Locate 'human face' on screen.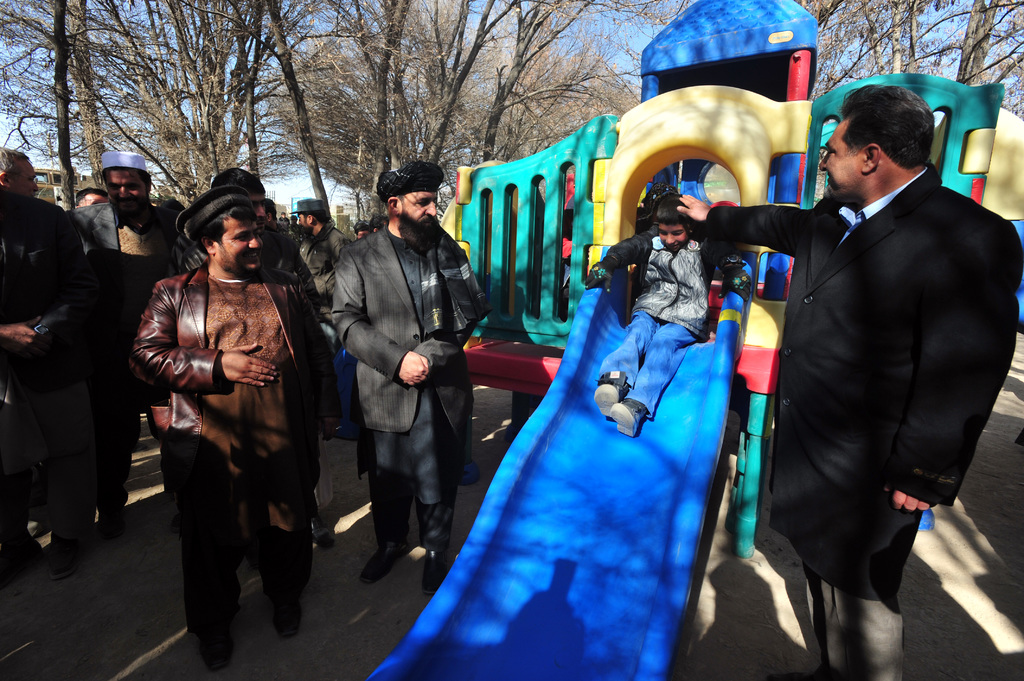
On screen at bbox(102, 167, 145, 214).
